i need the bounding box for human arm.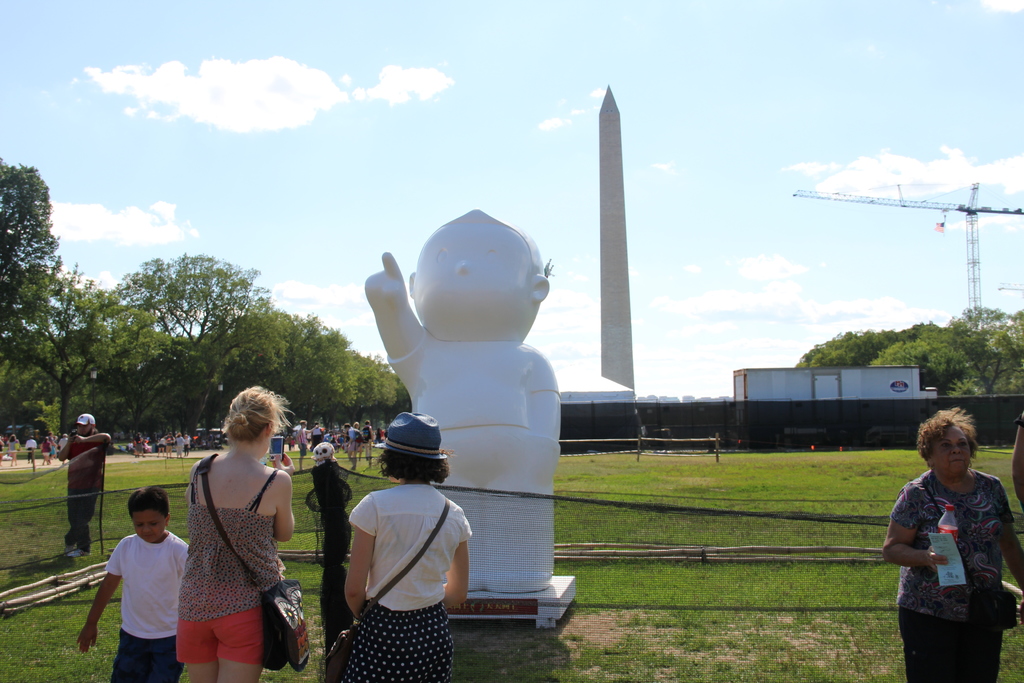
Here it is: 342:493:376:620.
